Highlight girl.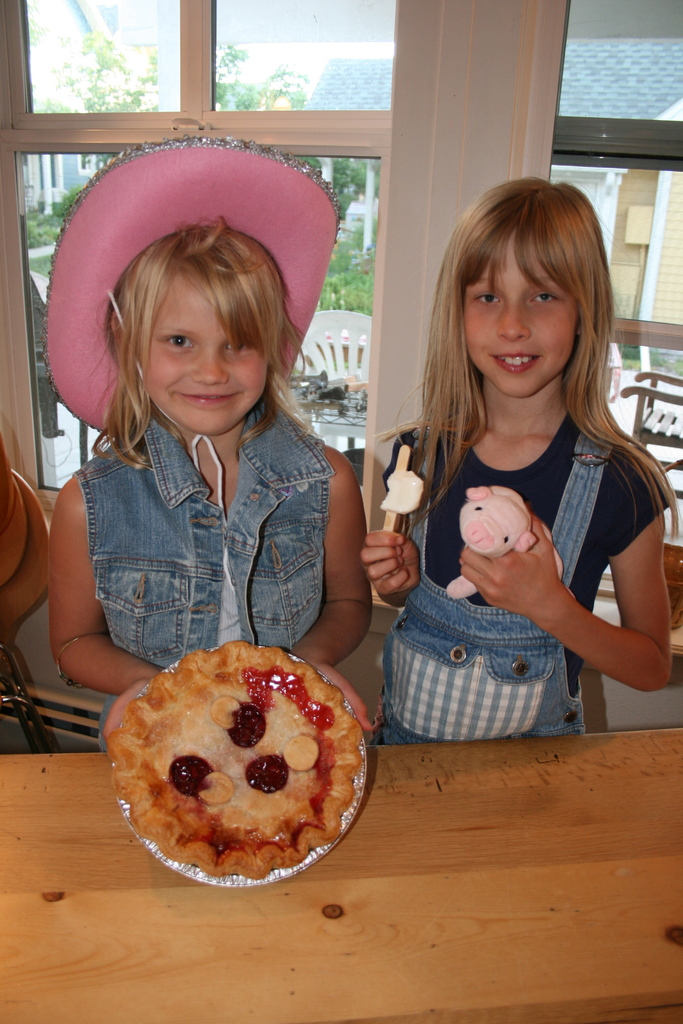
Highlighted region: [x1=362, y1=176, x2=682, y2=748].
